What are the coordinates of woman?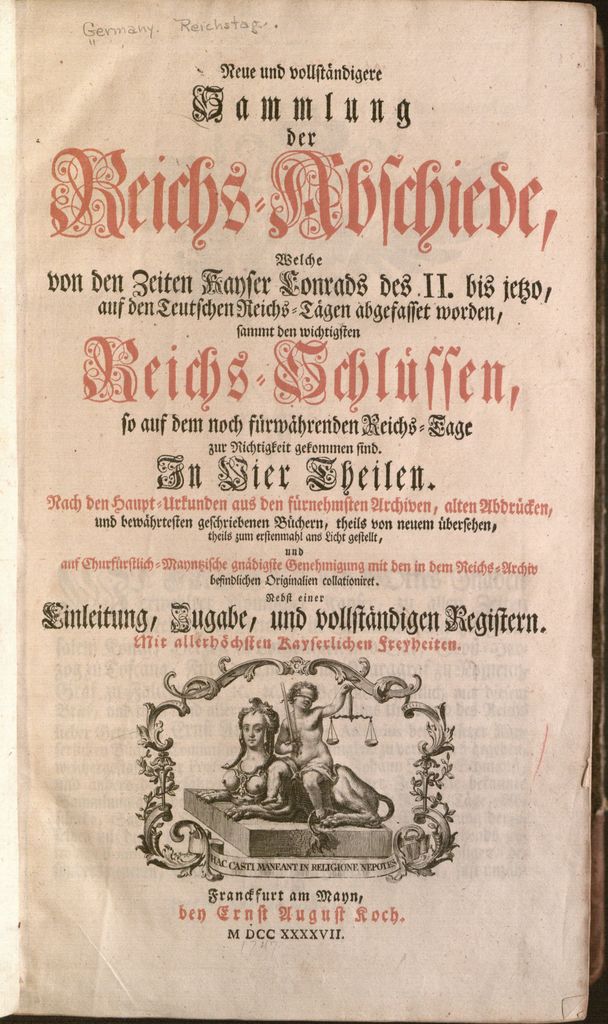
(x1=260, y1=685, x2=340, y2=820).
